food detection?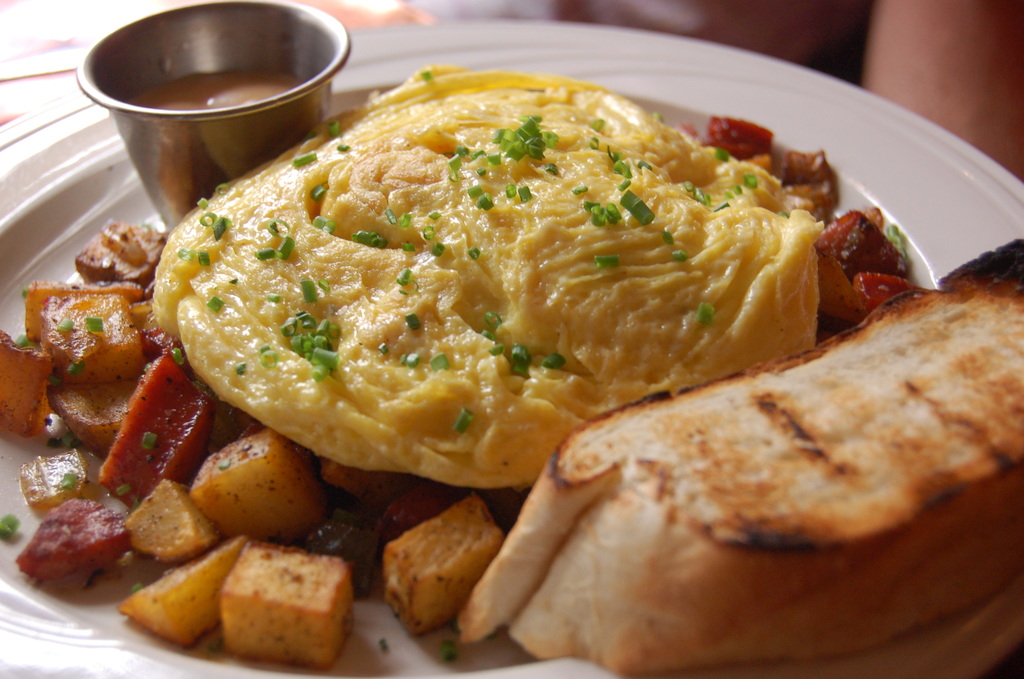
456/237/1023/678
